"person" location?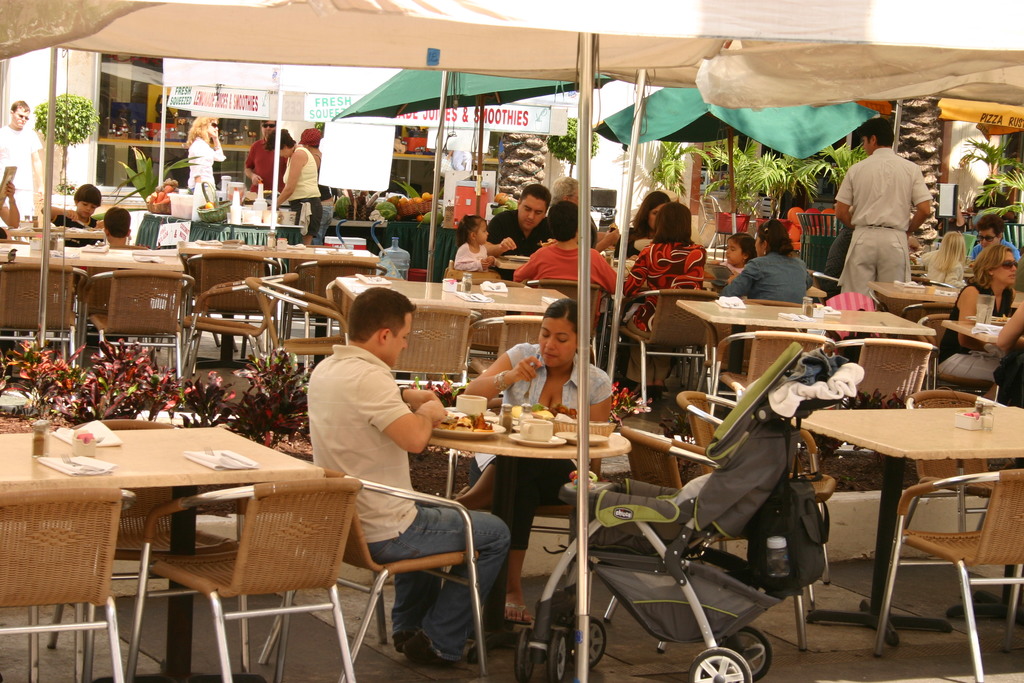
region(719, 215, 808, 303)
